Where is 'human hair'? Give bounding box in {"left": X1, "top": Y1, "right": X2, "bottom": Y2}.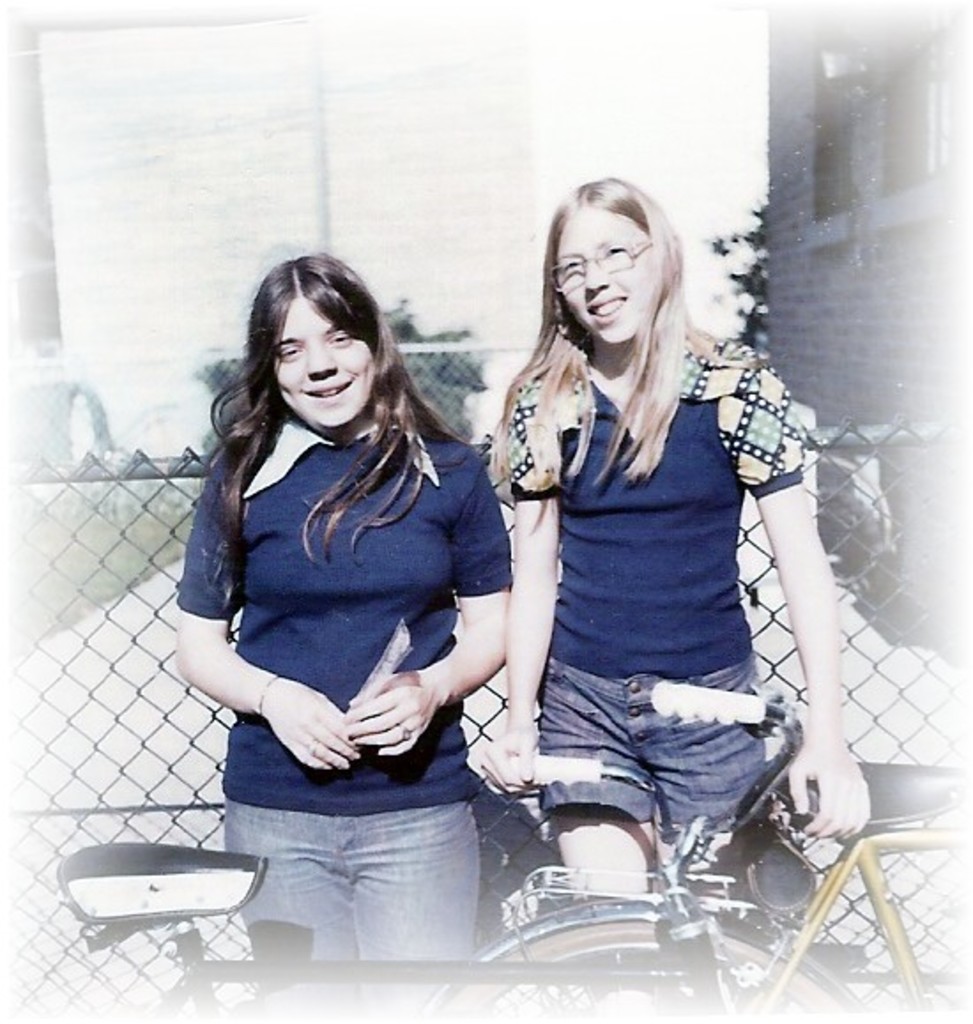
{"left": 520, "top": 177, "right": 706, "bottom": 421}.
